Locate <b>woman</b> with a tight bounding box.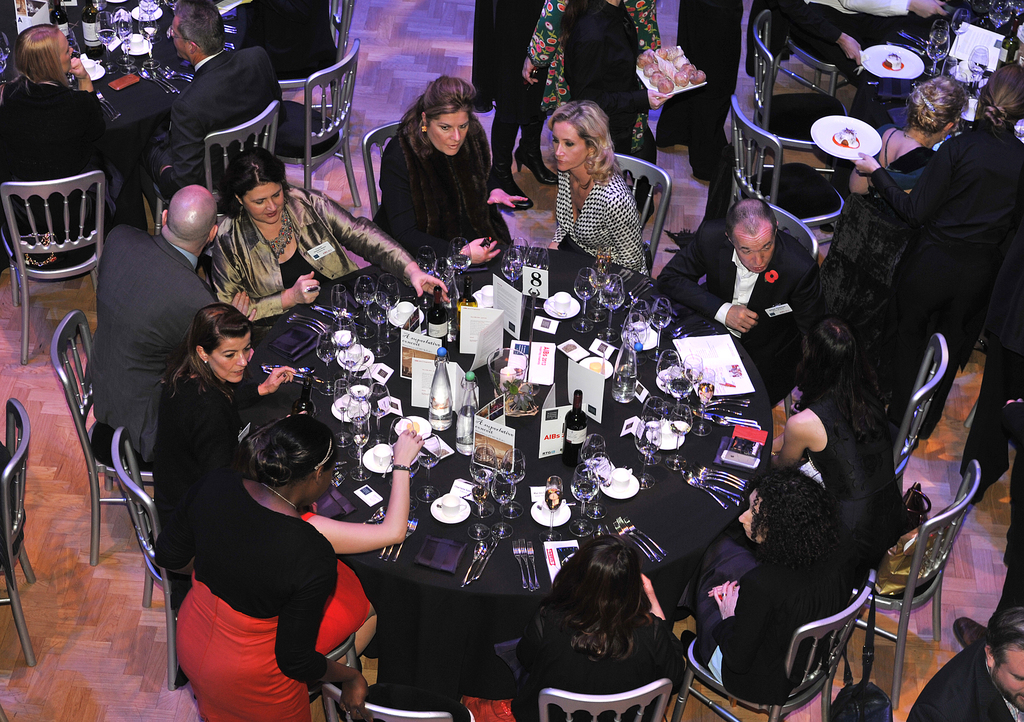
(left=459, top=534, right=684, bottom=721).
